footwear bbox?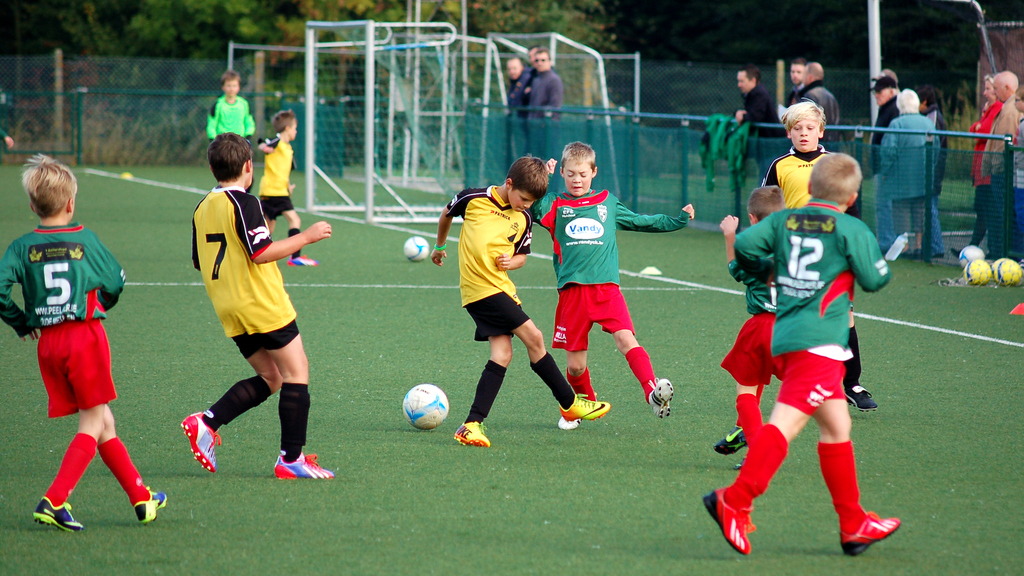
region(578, 389, 597, 402)
